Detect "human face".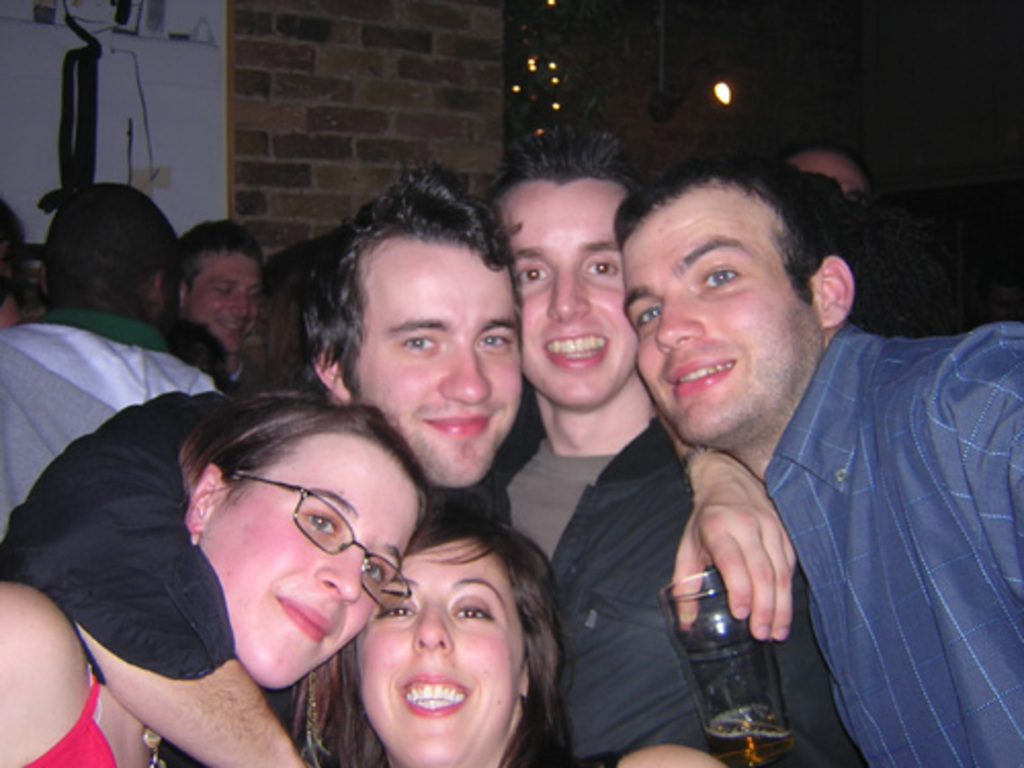
Detected at 791,152,870,197.
